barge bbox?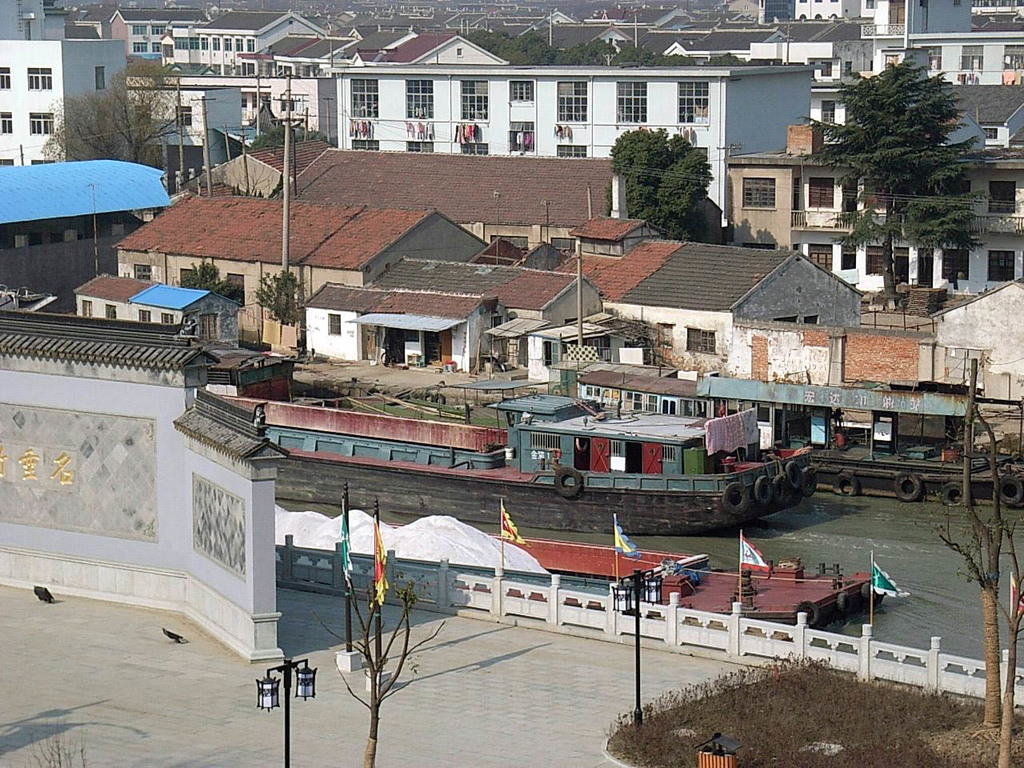
select_region(205, 349, 327, 403)
